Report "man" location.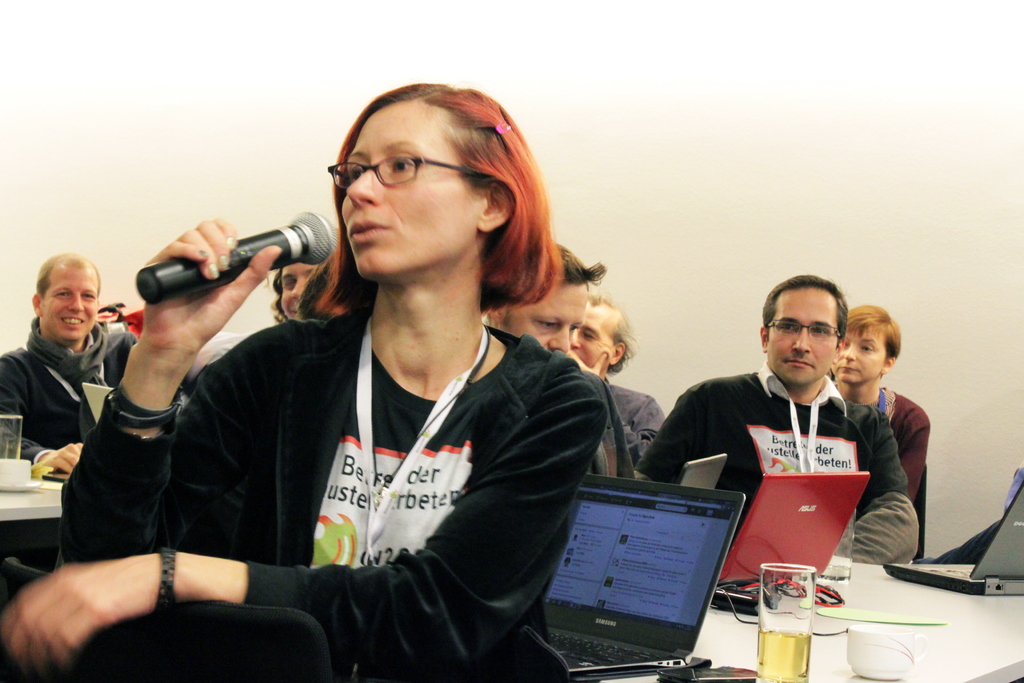
Report: rect(561, 284, 669, 477).
